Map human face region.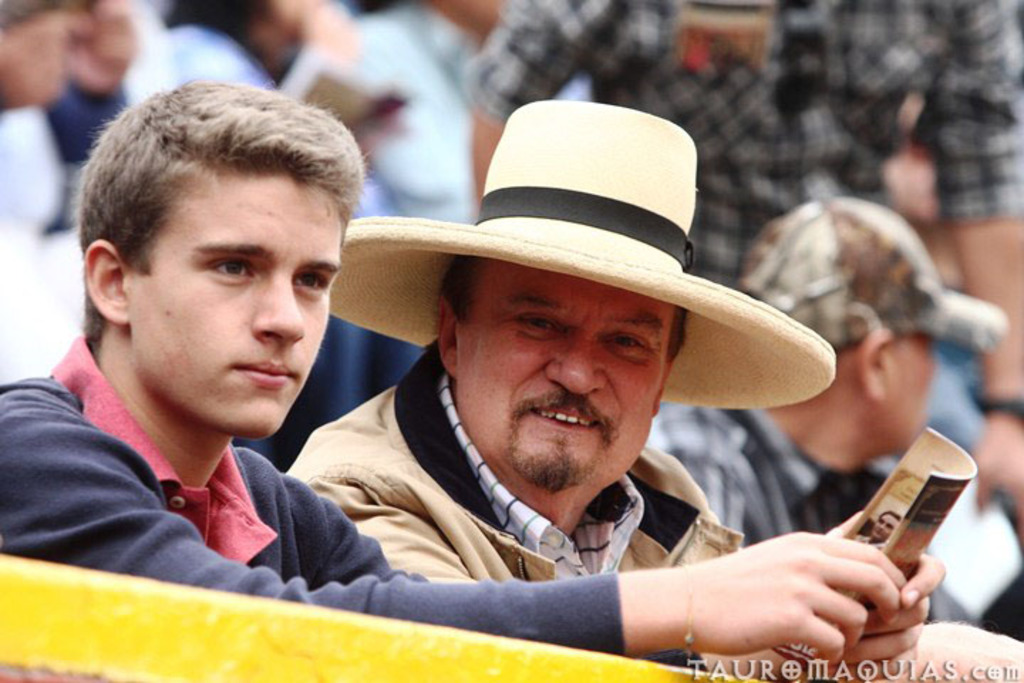
Mapped to 886, 342, 939, 452.
